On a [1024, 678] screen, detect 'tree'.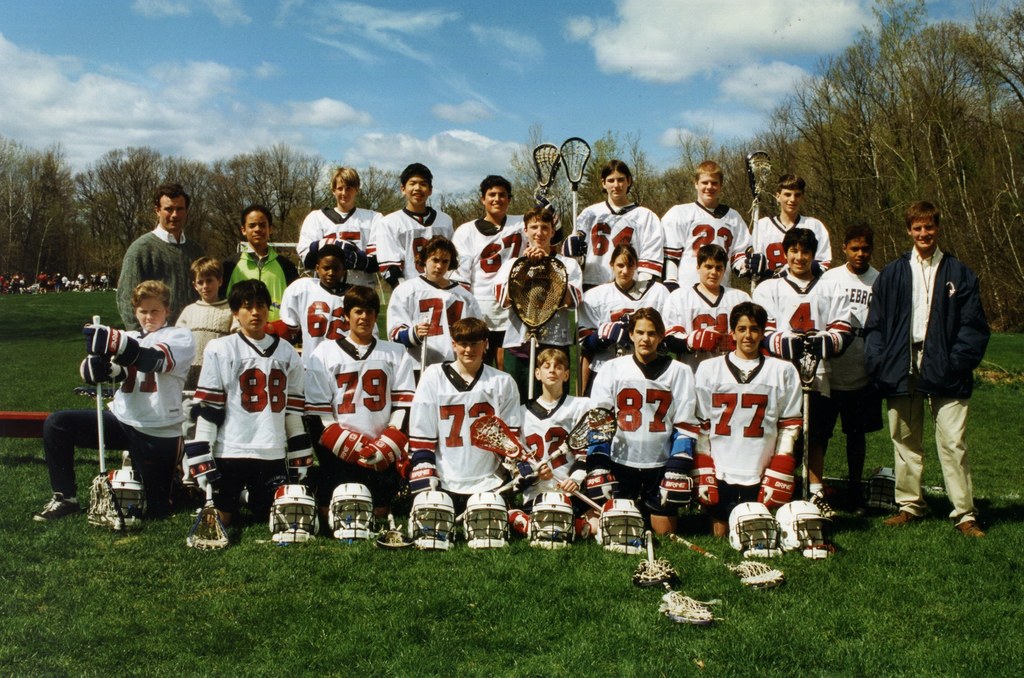
box=[438, 186, 481, 223].
